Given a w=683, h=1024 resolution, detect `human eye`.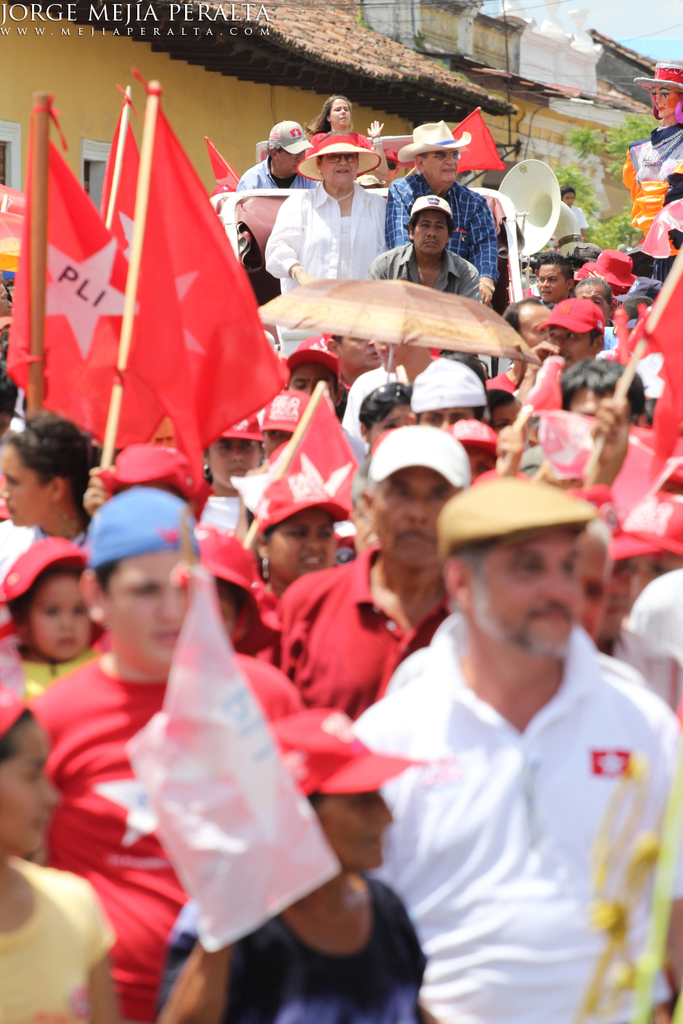
left=72, top=596, right=83, bottom=618.
